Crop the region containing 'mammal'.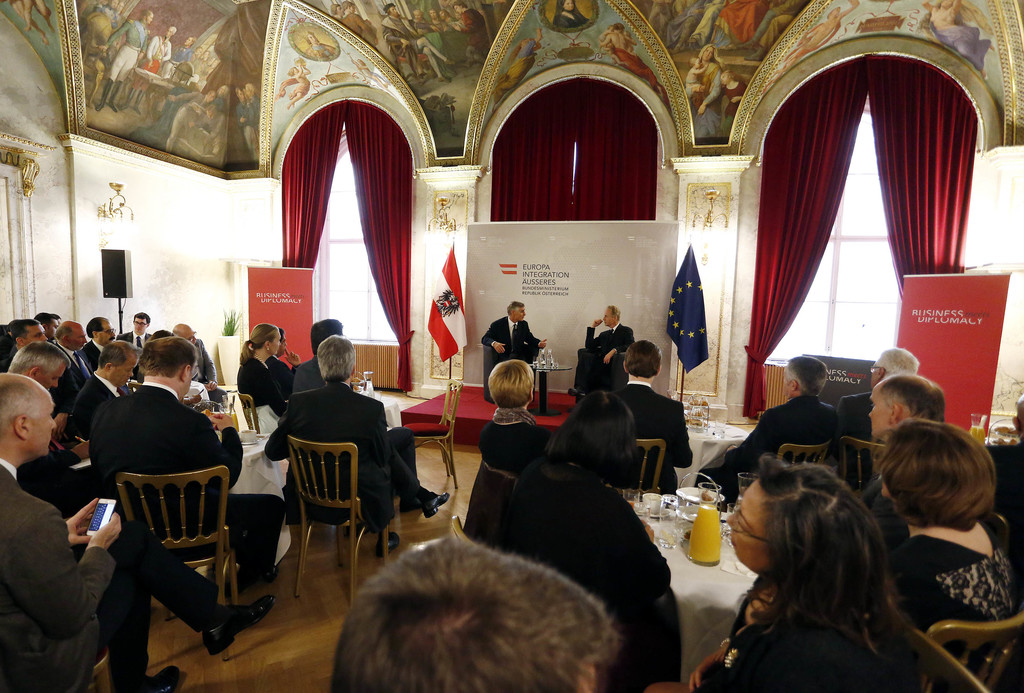
Crop region: bbox(273, 333, 292, 371).
